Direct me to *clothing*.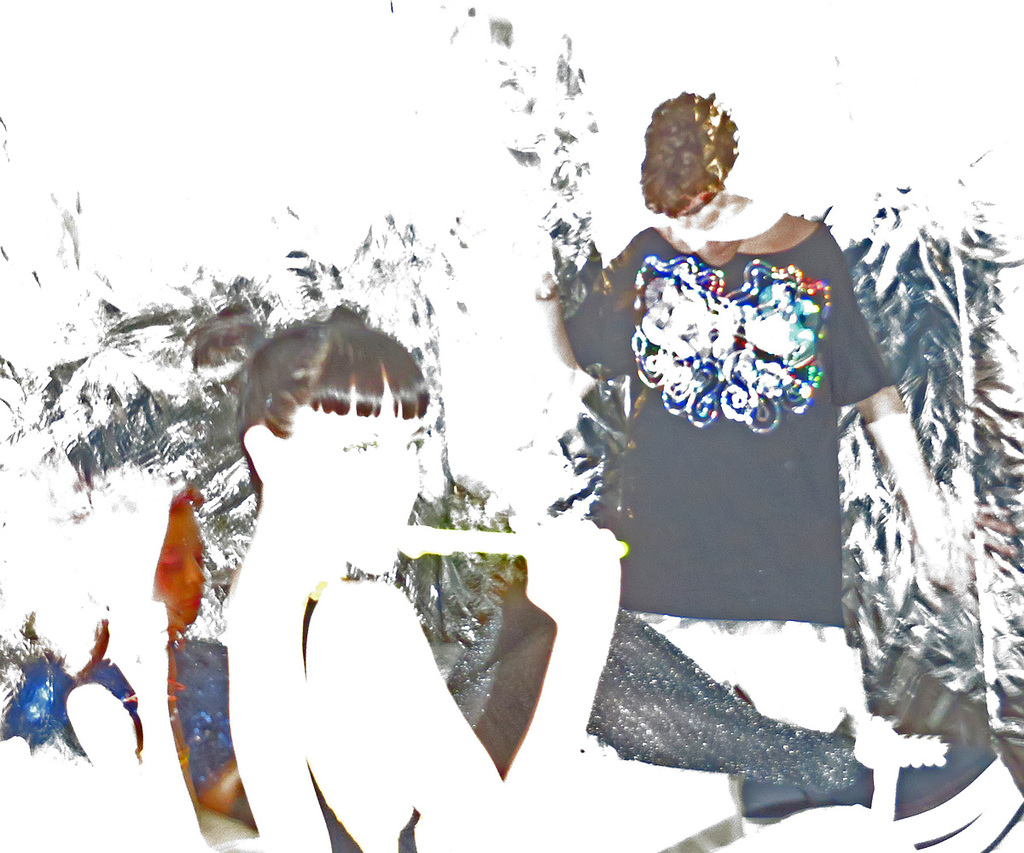
Direction: [623,187,848,601].
